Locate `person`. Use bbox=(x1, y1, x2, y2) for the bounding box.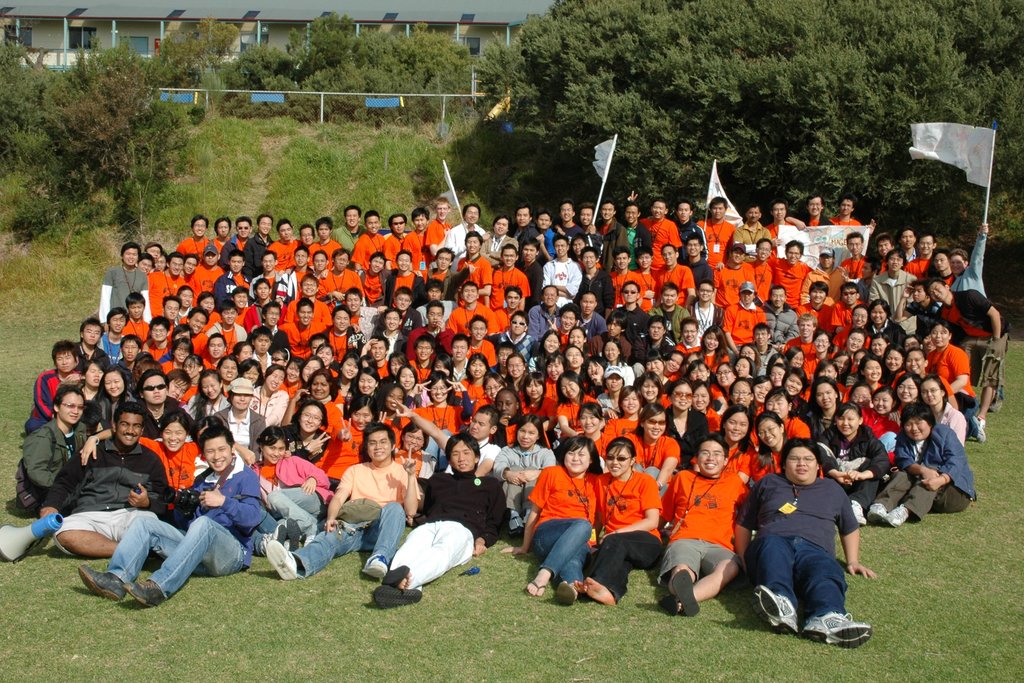
bbox=(390, 432, 503, 600).
